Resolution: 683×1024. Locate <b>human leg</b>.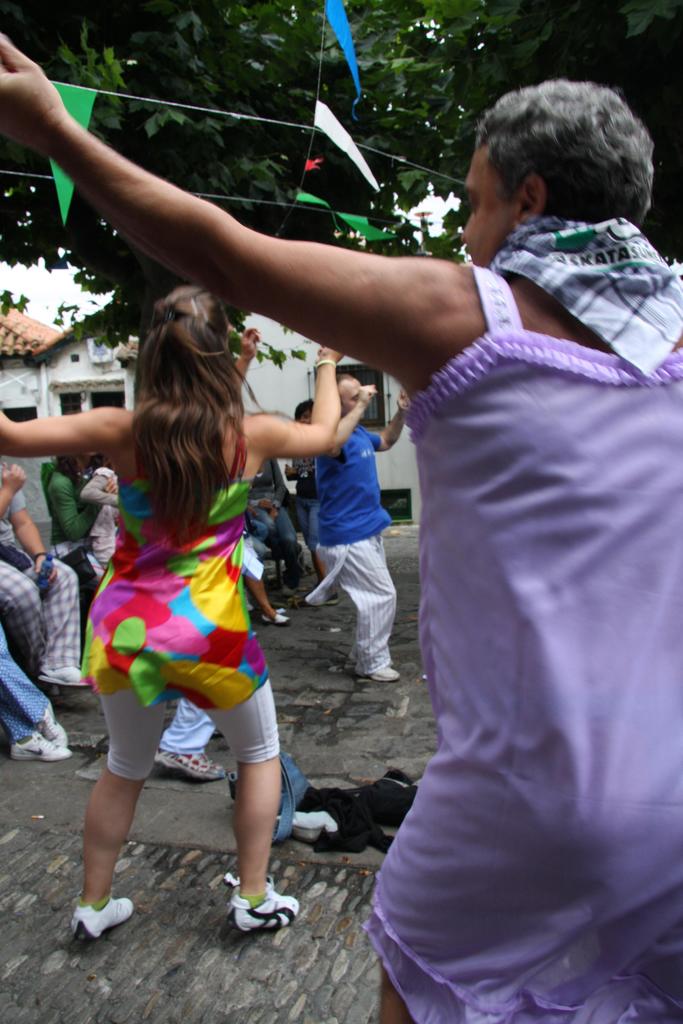
BBox(374, 721, 621, 1023).
